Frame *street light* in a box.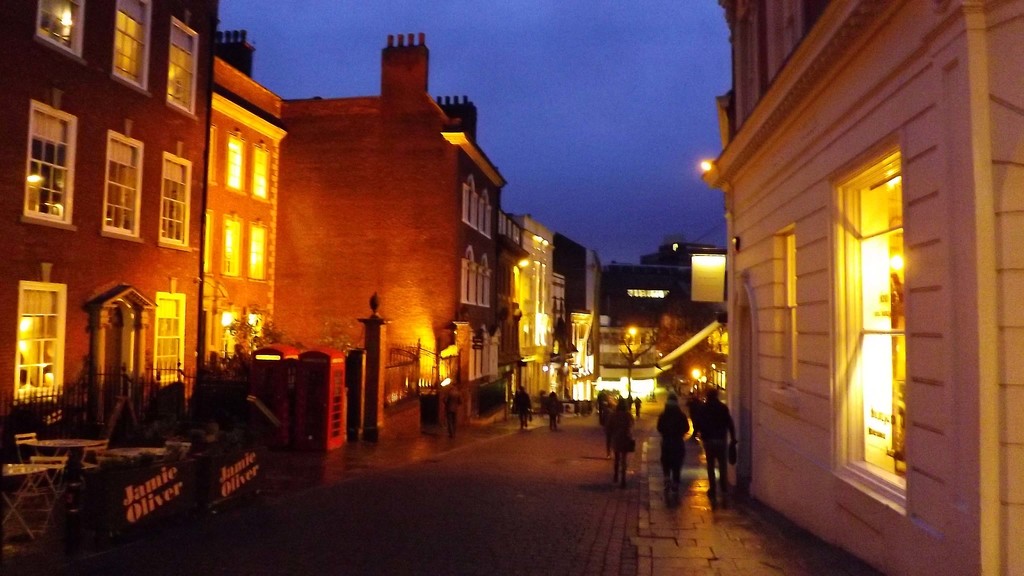
<region>369, 291, 381, 318</region>.
